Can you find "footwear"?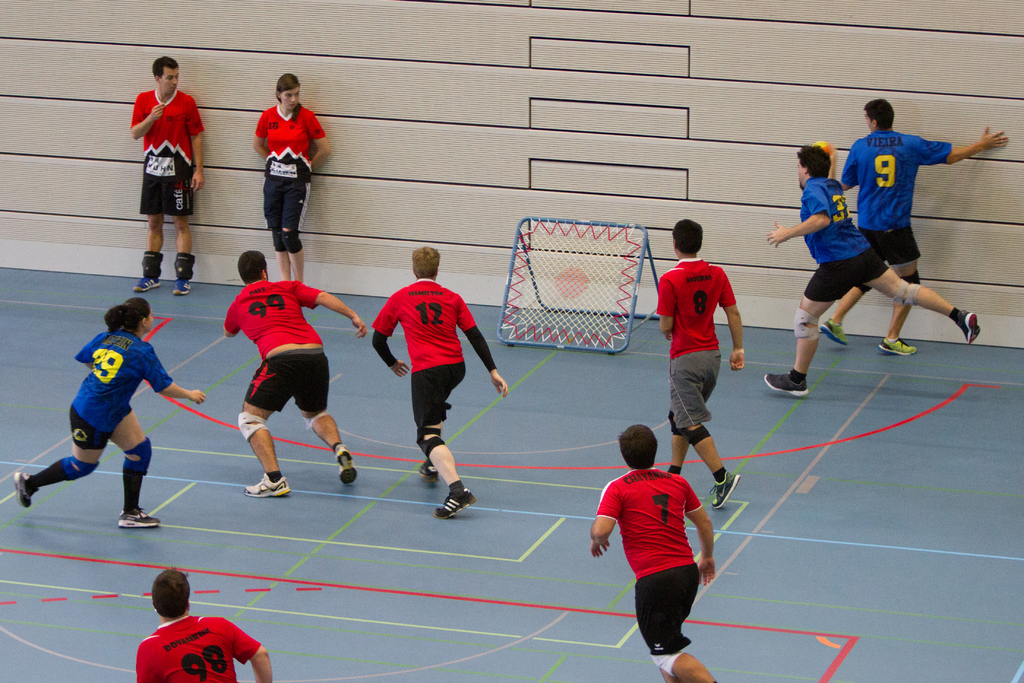
Yes, bounding box: 114 506 161 530.
